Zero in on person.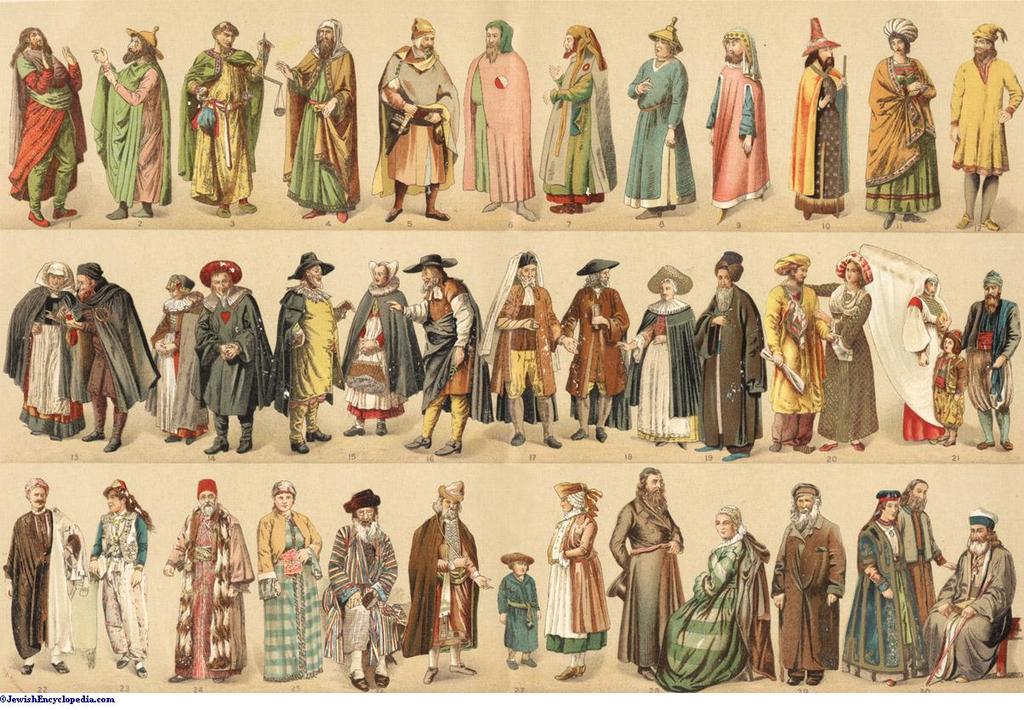
Zeroed in: rect(464, 34, 527, 220).
